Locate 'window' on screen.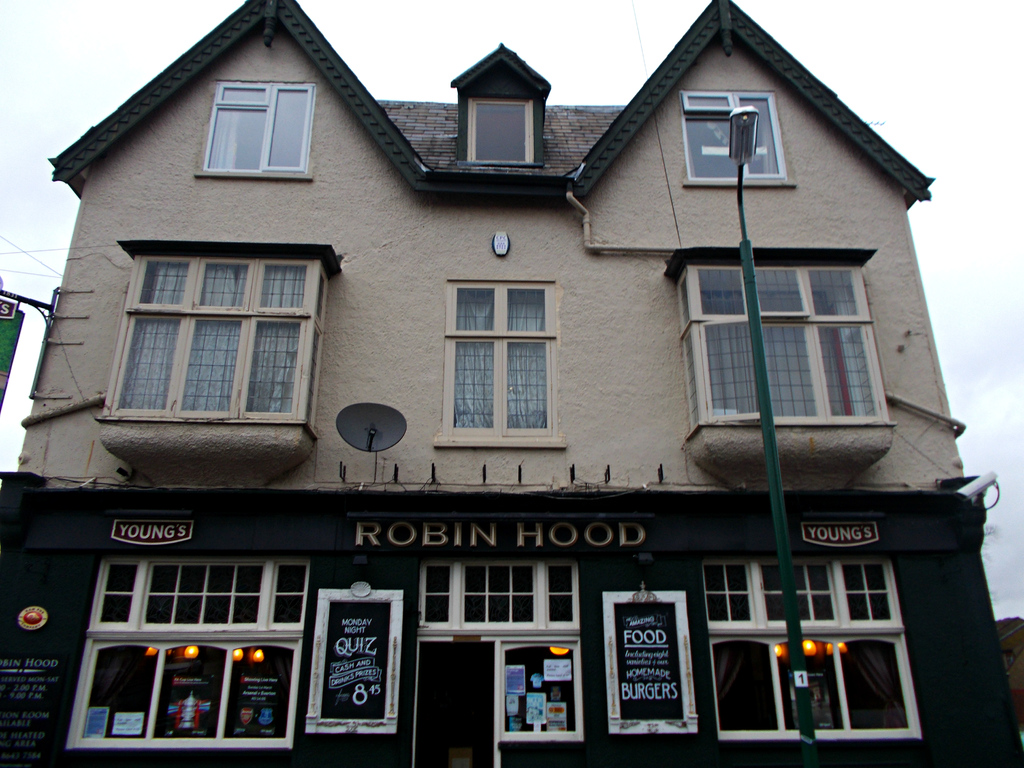
On screen at 68,561,276,743.
